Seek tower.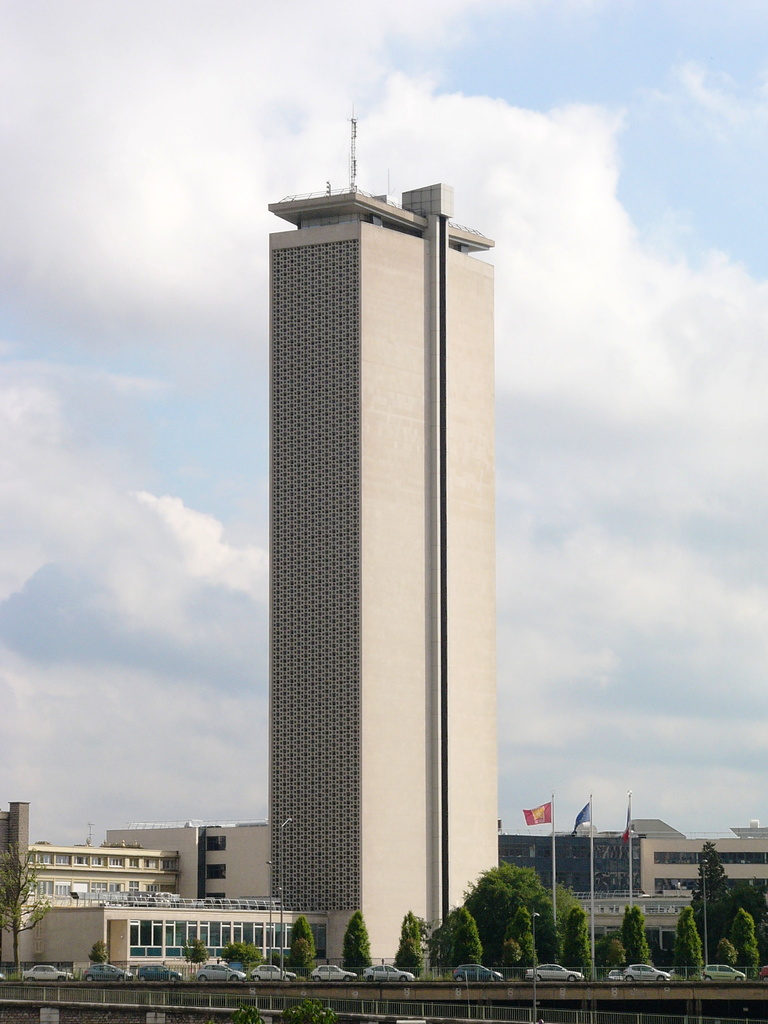
(247, 164, 522, 927).
